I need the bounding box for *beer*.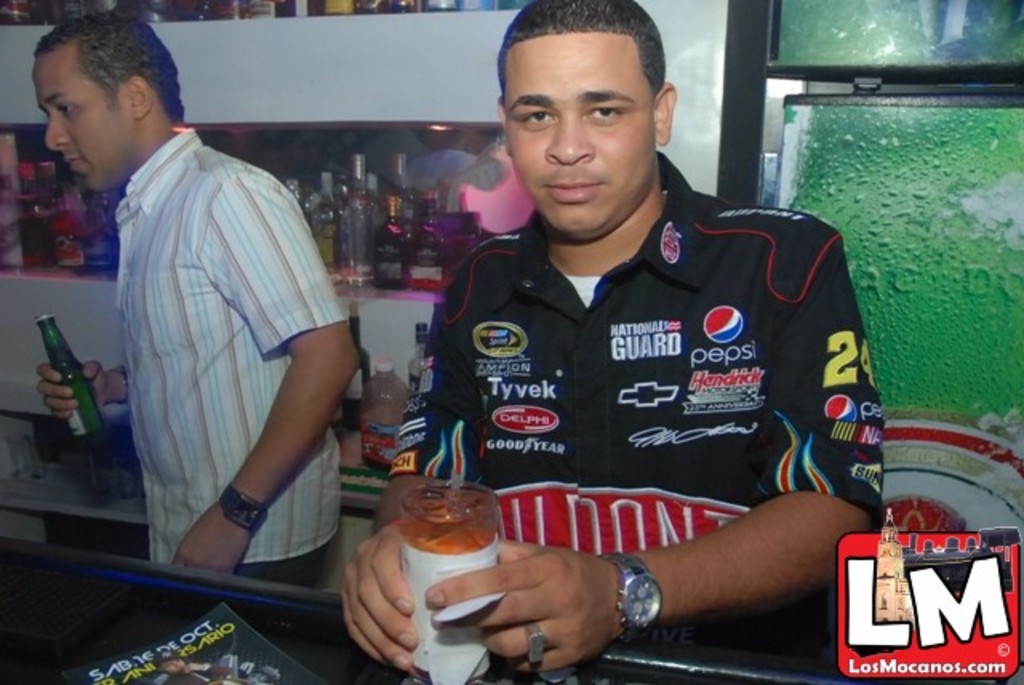
Here it is: Rect(34, 312, 109, 443).
